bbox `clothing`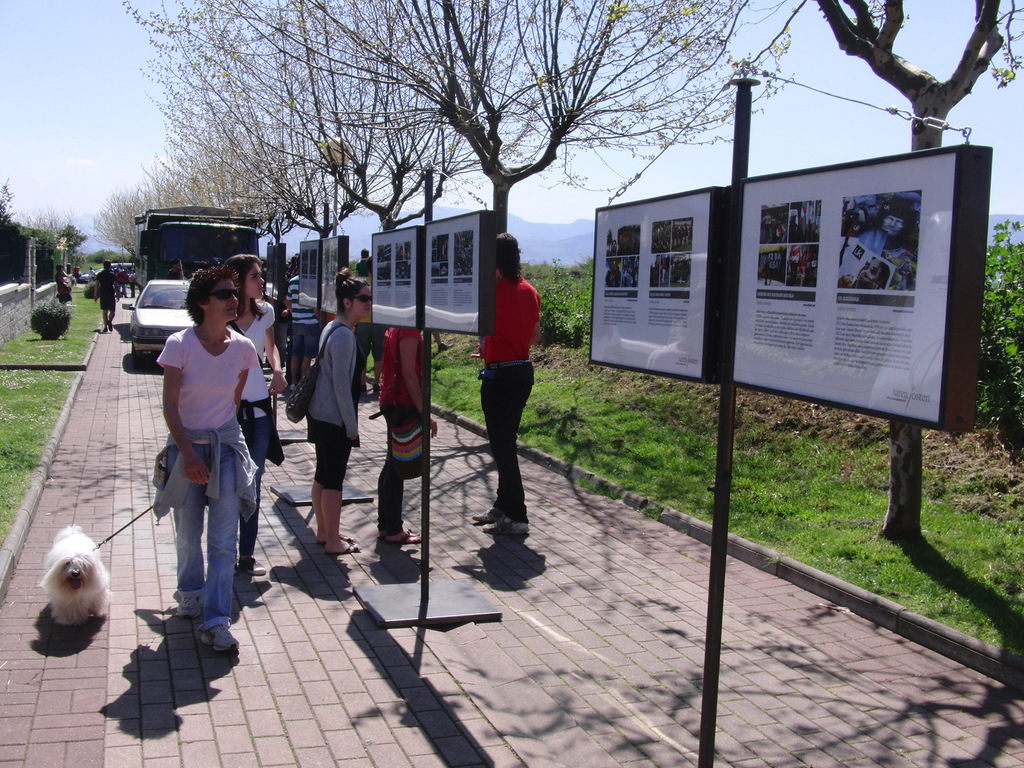
367 422 420 554
